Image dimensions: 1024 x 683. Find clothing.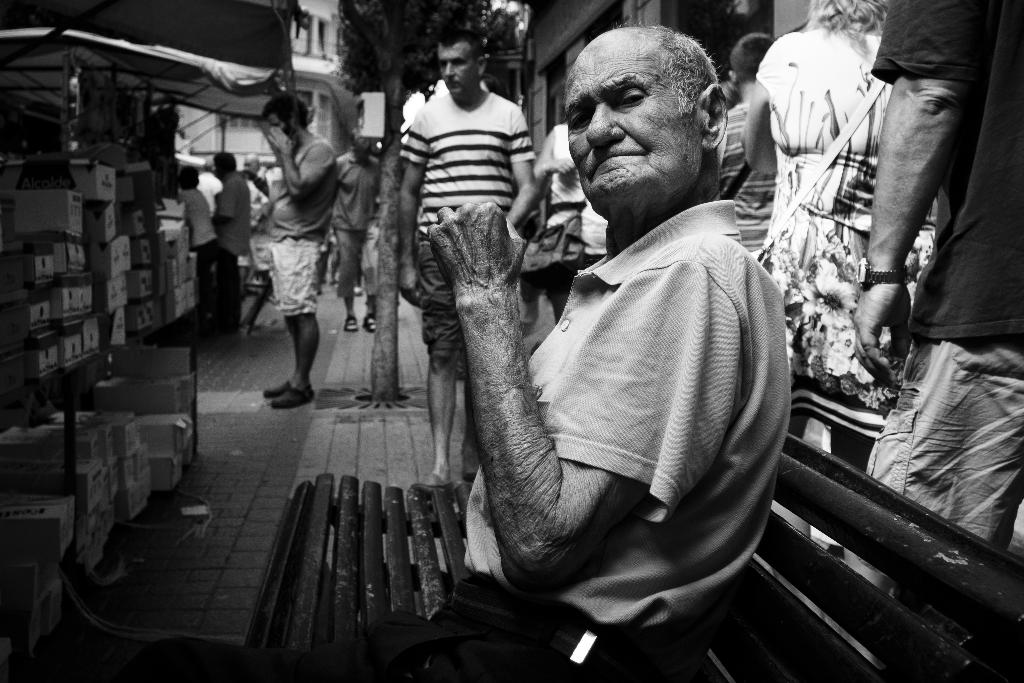
{"left": 859, "top": 329, "right": 1023, "bottom": 553}.
